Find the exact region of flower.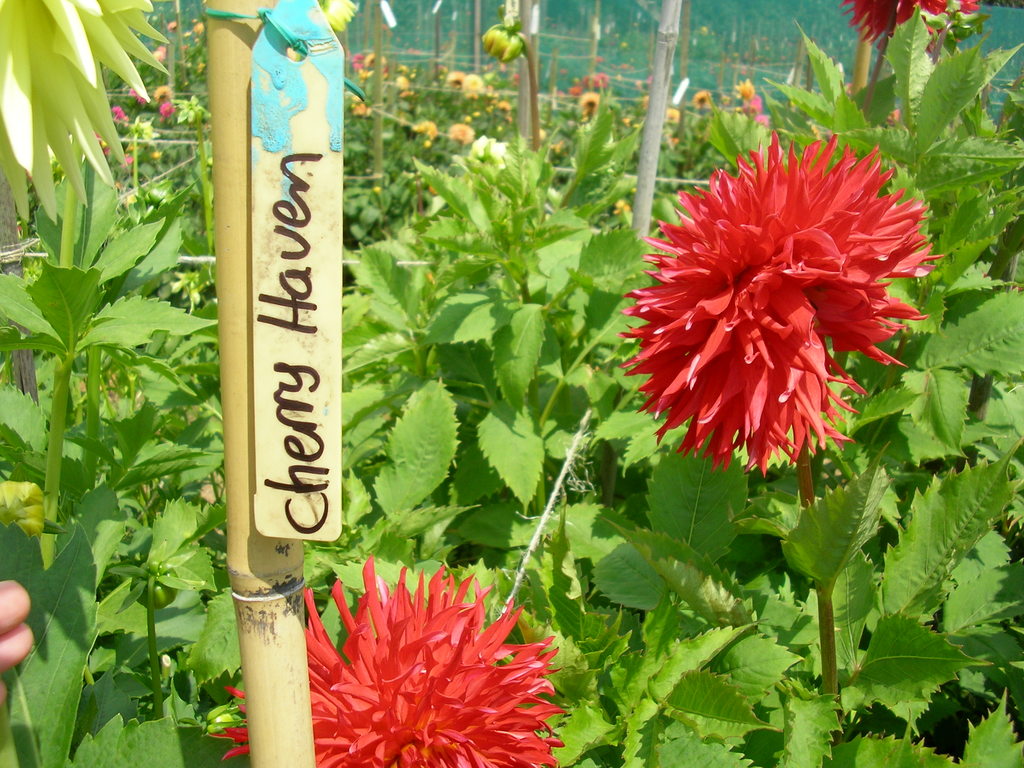
Exact region: pyautogui.locateOnScreen(463, 74, 486, 92).
